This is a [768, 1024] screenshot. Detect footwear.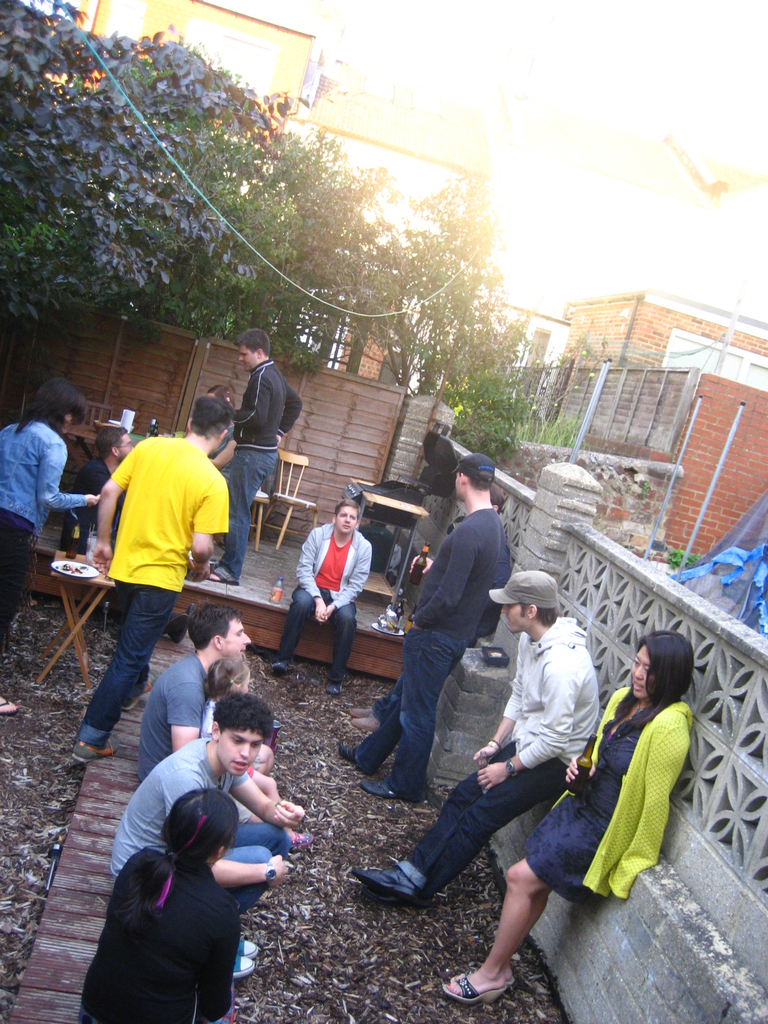
locate(122, 669, 157, 712).
